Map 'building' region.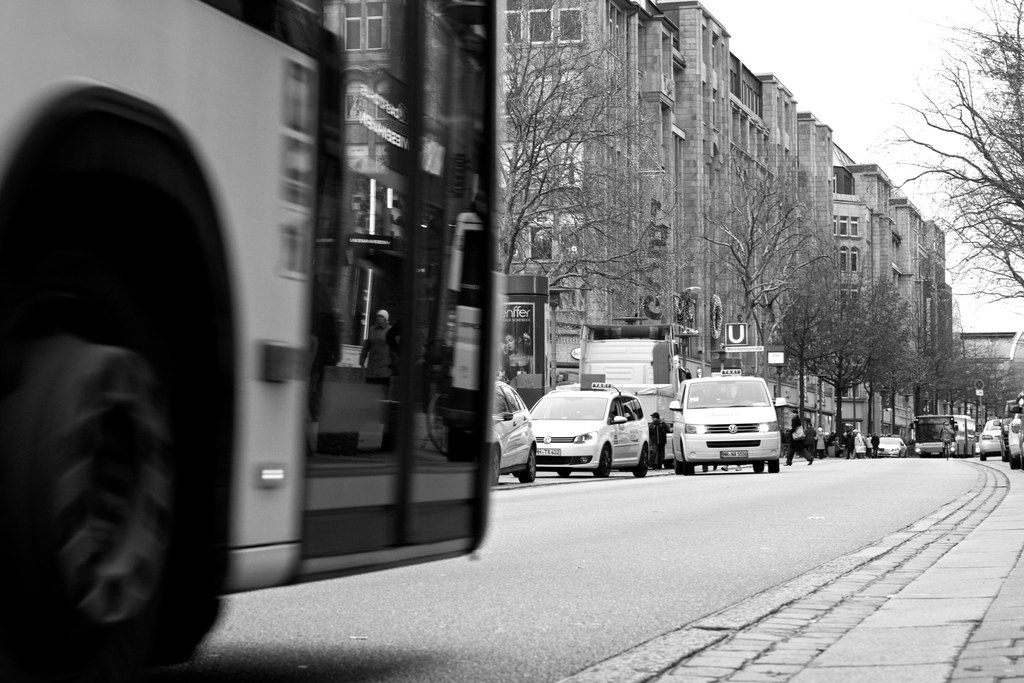
Mapped to Rect(506, 0, 956, 436).
